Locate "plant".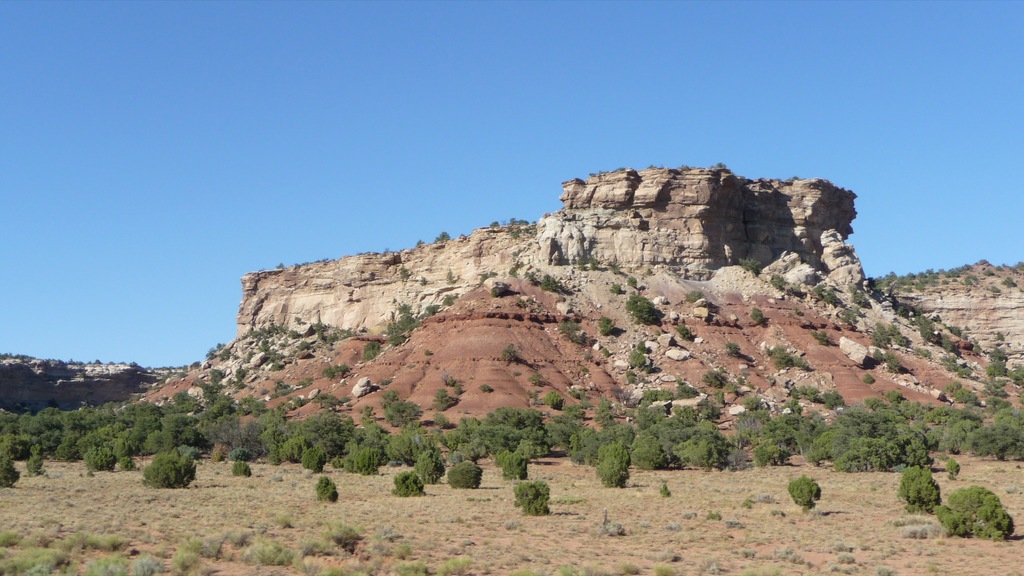
Bounding box: detection(444, 290, 458, 304).
